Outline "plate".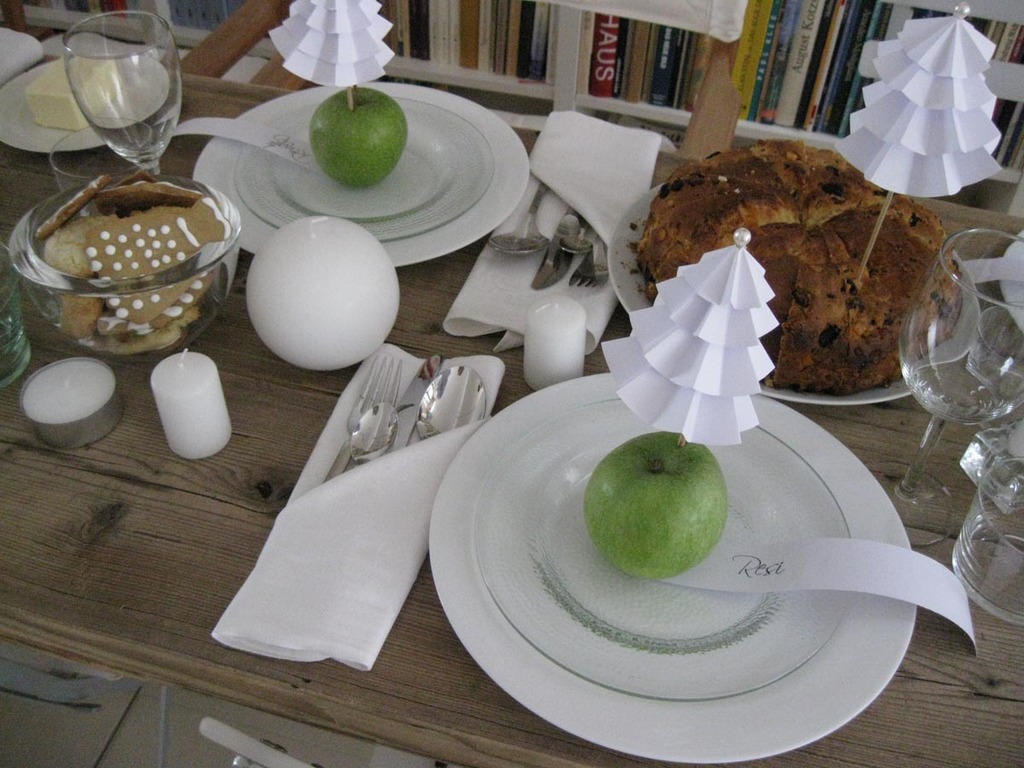
Outline: {"x1": 231, "y1": 99, "x2": 497, "y2": 244}.
